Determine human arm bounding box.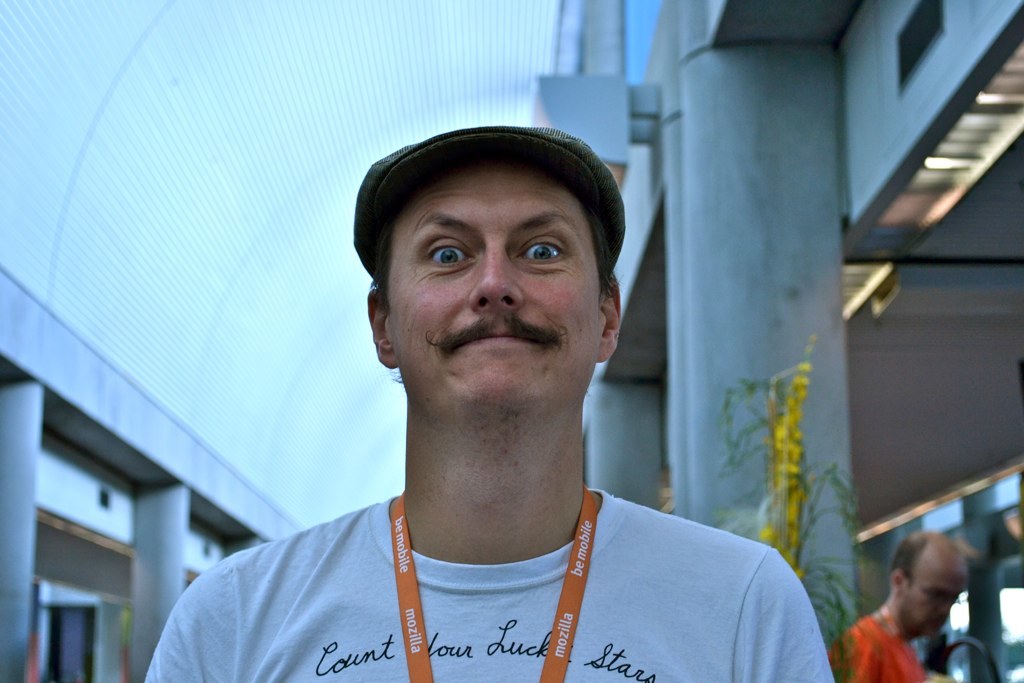
Determined: (x1=732, y1=547, x2=833, y2=681).
